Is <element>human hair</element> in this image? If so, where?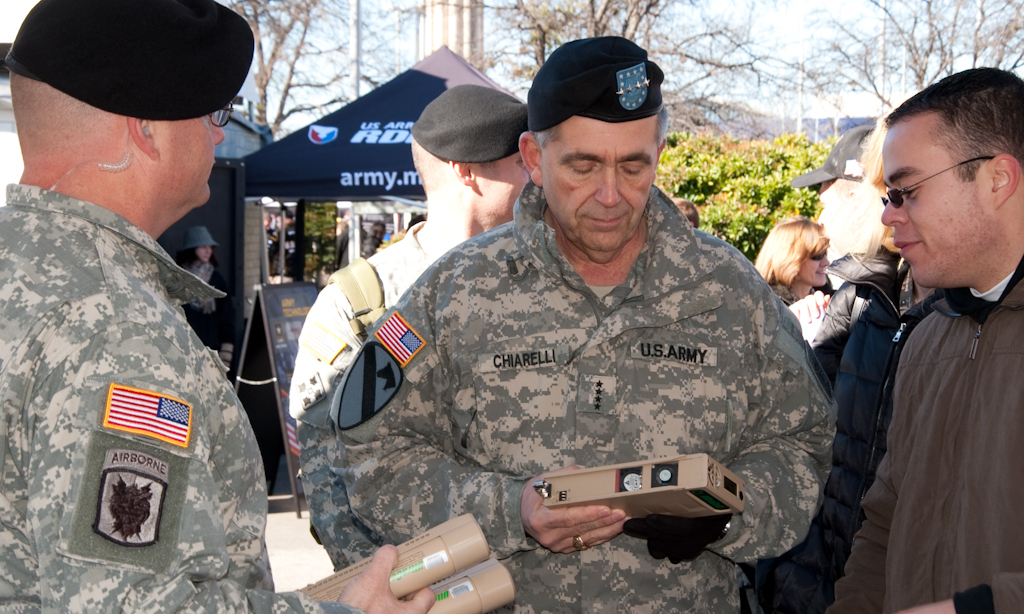
Yes, at region(765, 206, 843, 294).
